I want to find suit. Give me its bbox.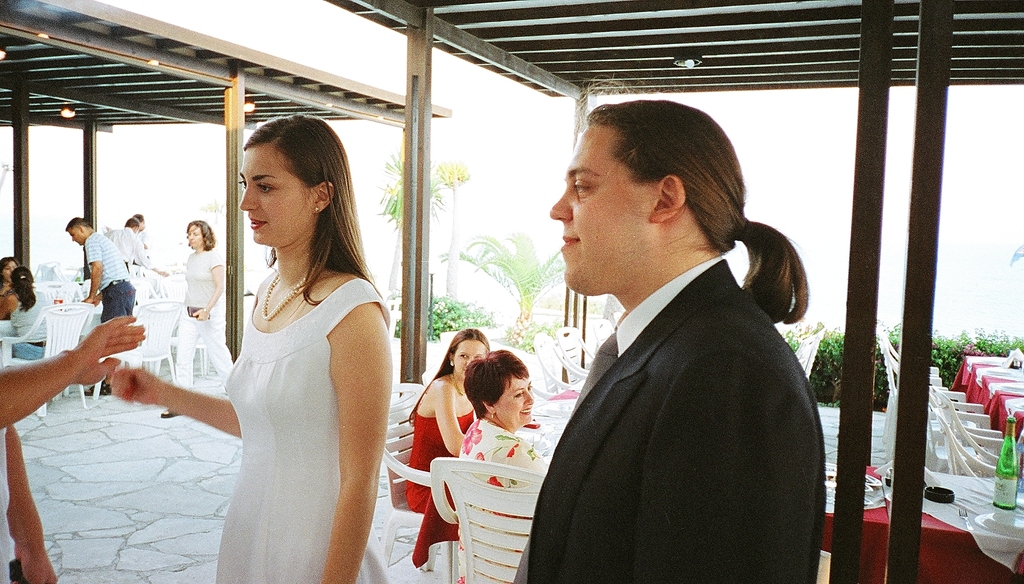
<box>504,166,837,577</box>.
